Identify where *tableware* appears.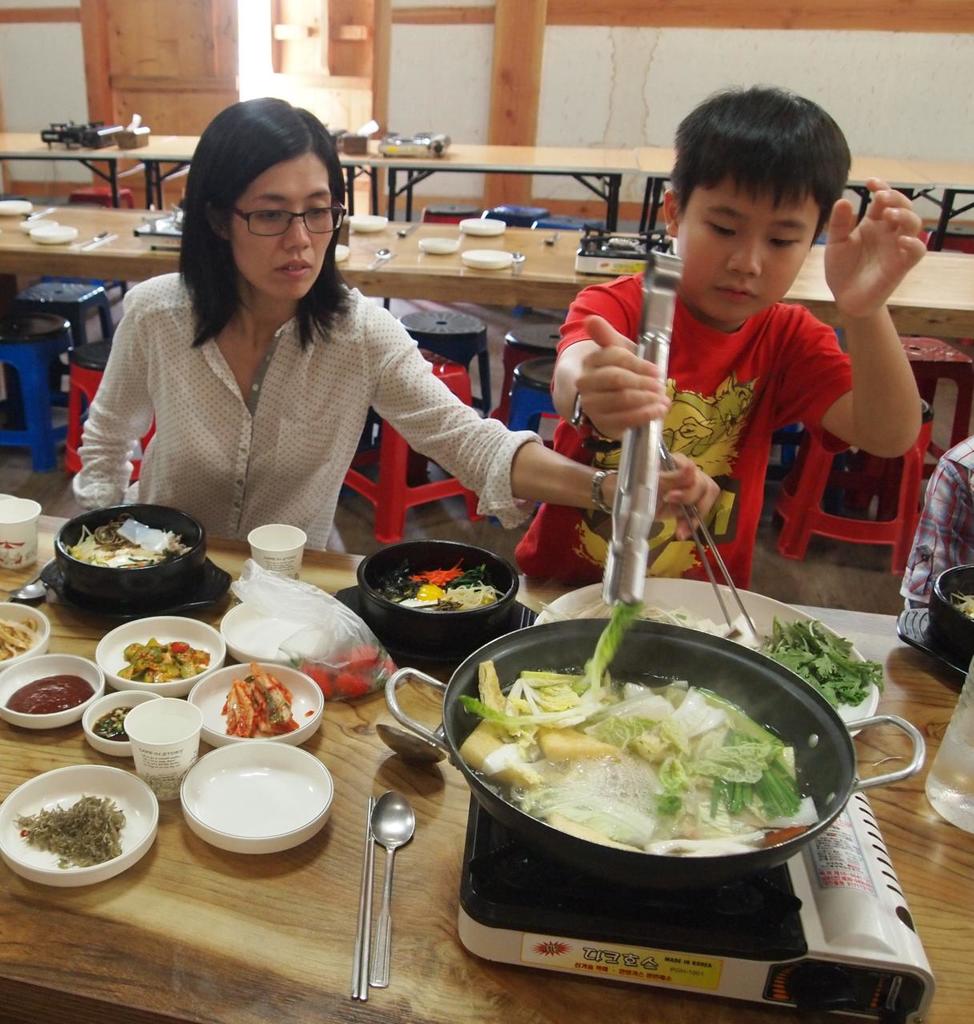
Appears at (79, 686, 152, 750).
